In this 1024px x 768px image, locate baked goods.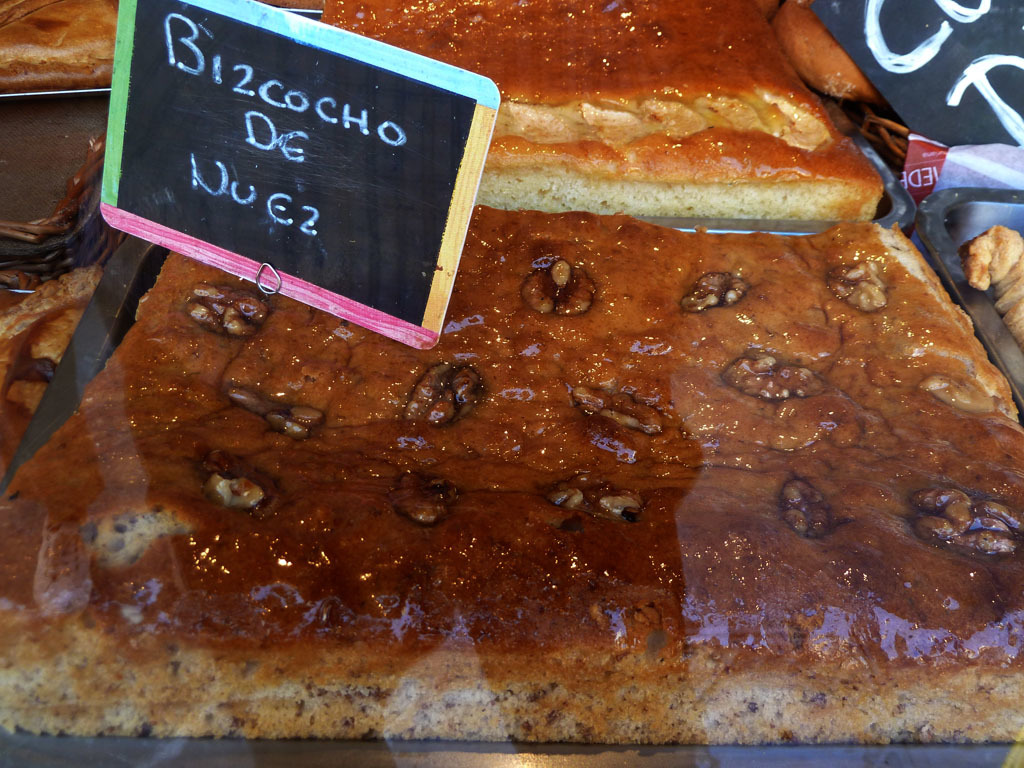
Bounding box: 0 262 110 491.
